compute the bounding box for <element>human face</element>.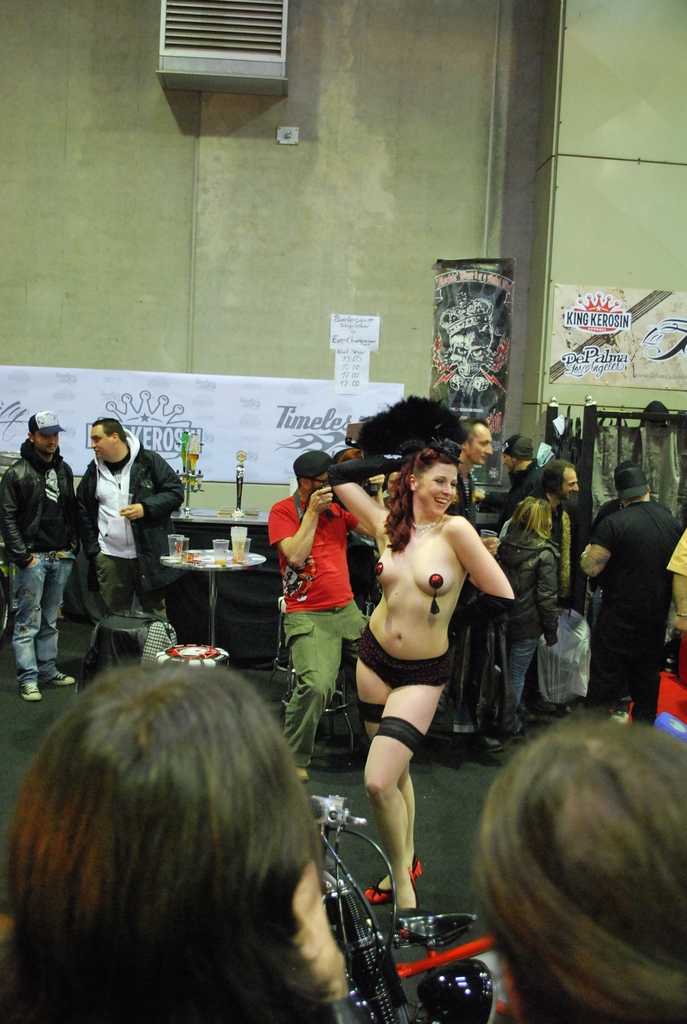
pyautogui.locateOnScreen(38, 428, 58, 458).
